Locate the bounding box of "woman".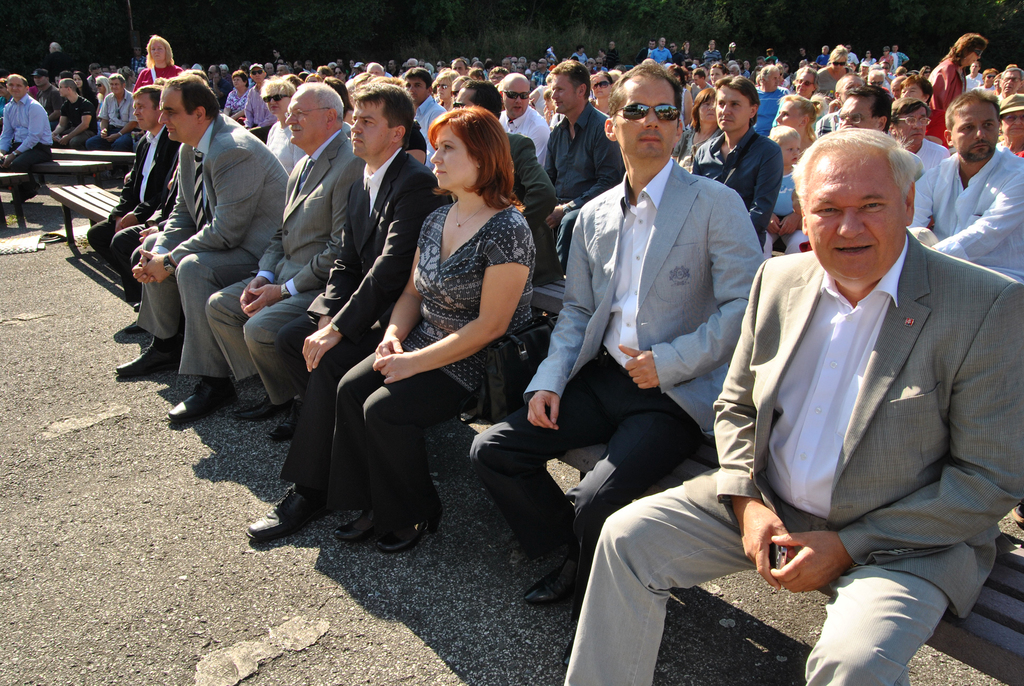
Bounding box: crop(816, 44, 852, 107).
